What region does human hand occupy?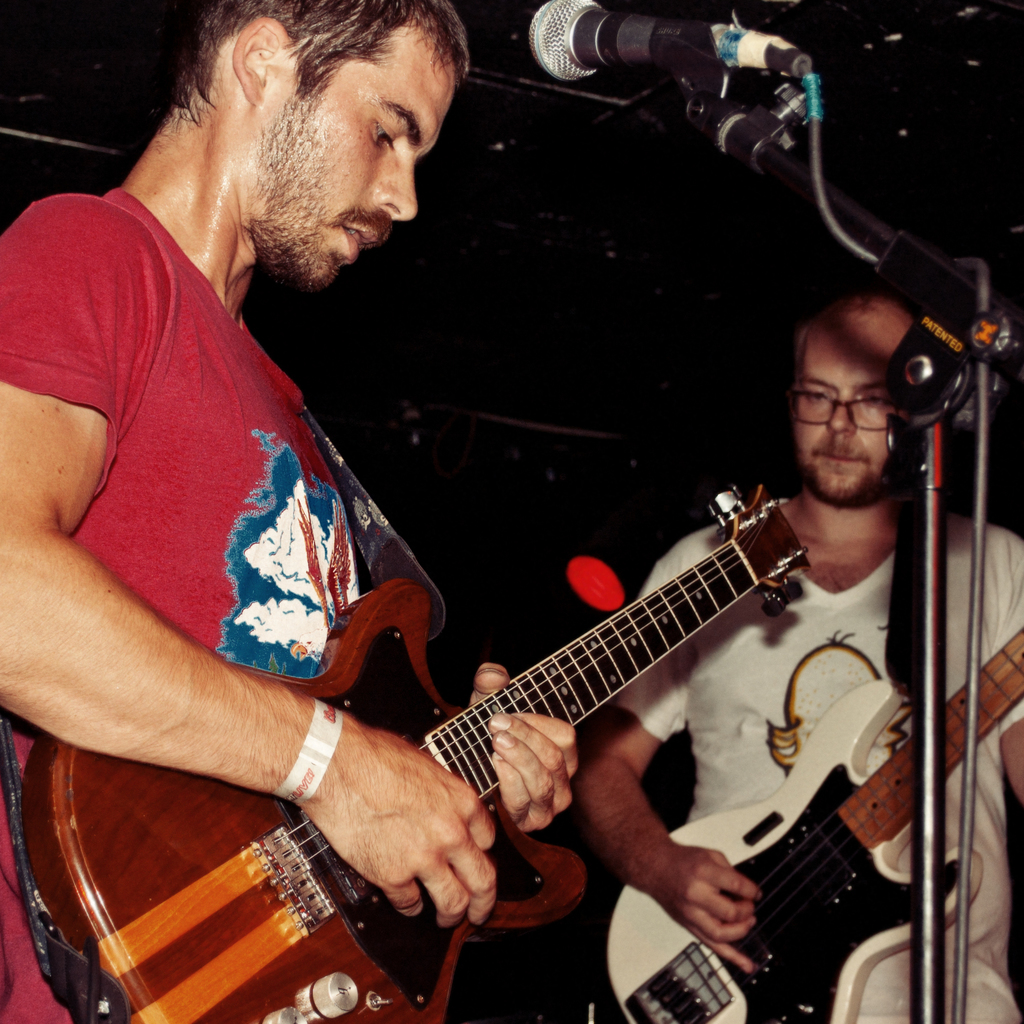
bbox=[655, 848, 770, 979].
